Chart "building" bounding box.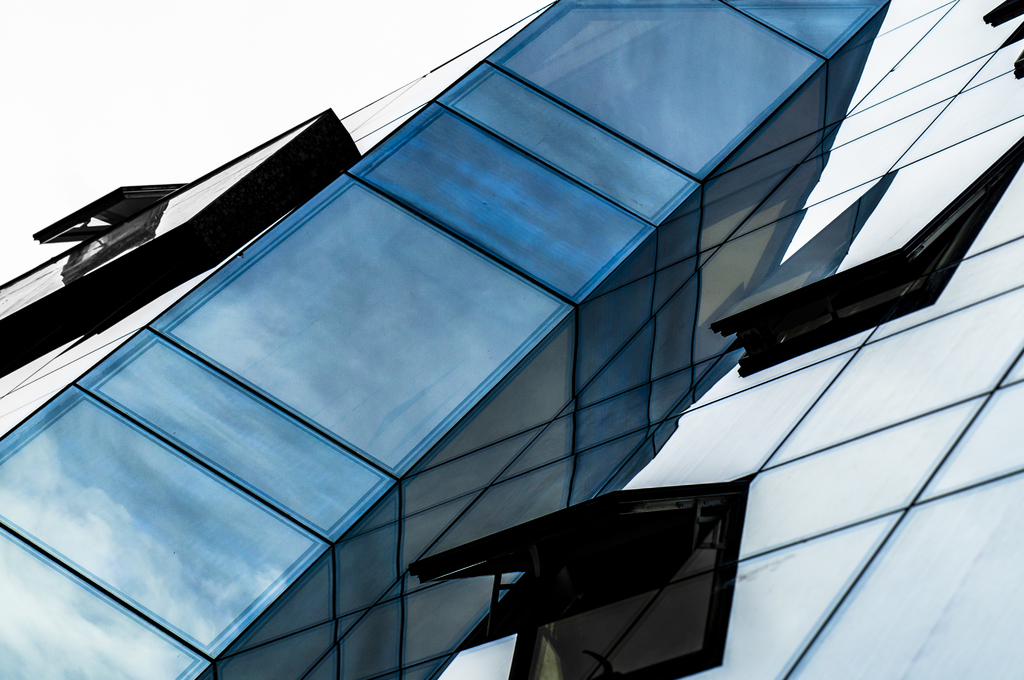
Charted: left=0, top=0, right=1023, bottom=679.
